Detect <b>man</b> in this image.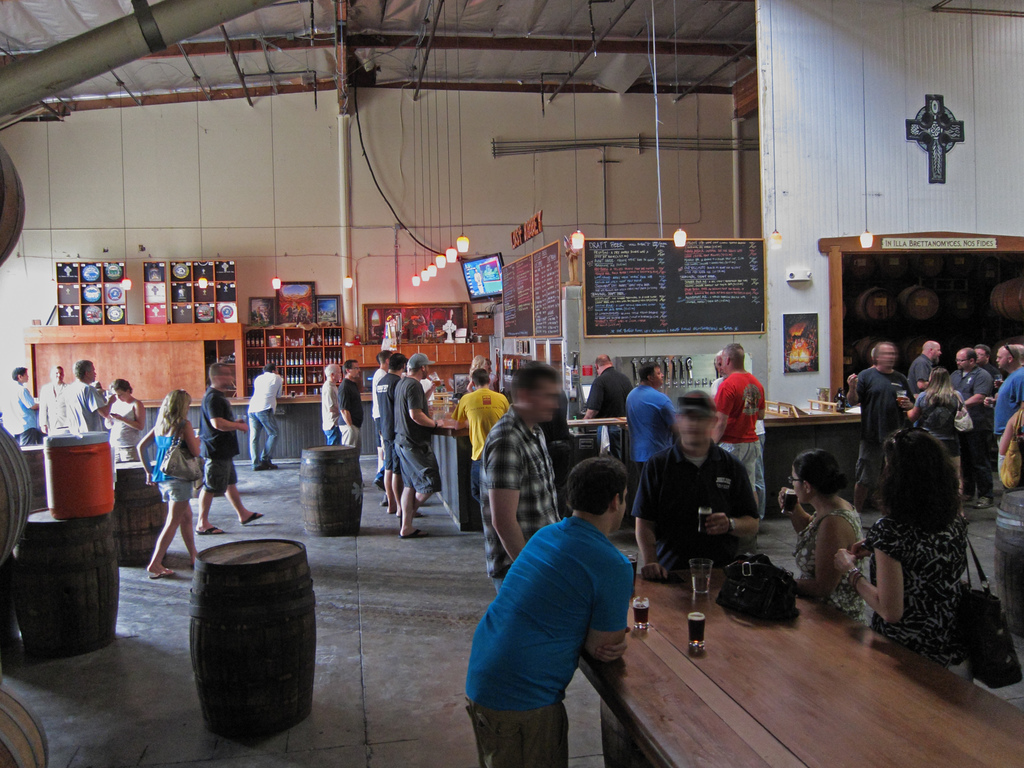
Detection: x1=191, y1=357, x2=266, y2=541.
